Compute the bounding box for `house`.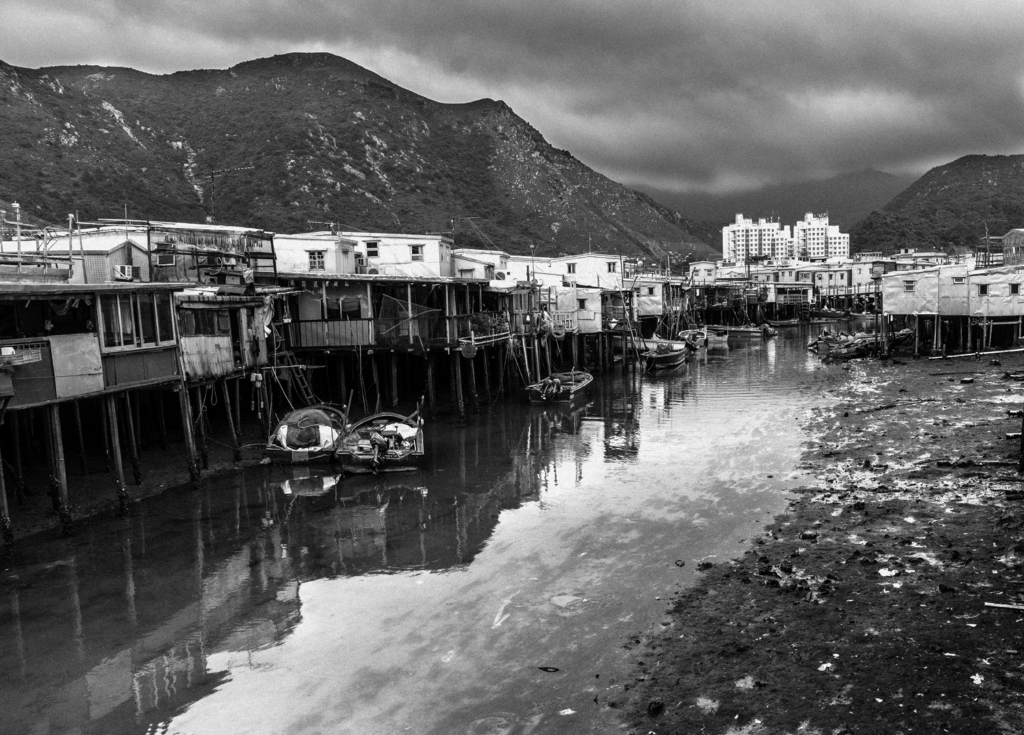
<region>0, 235, 200, 535</region>.
